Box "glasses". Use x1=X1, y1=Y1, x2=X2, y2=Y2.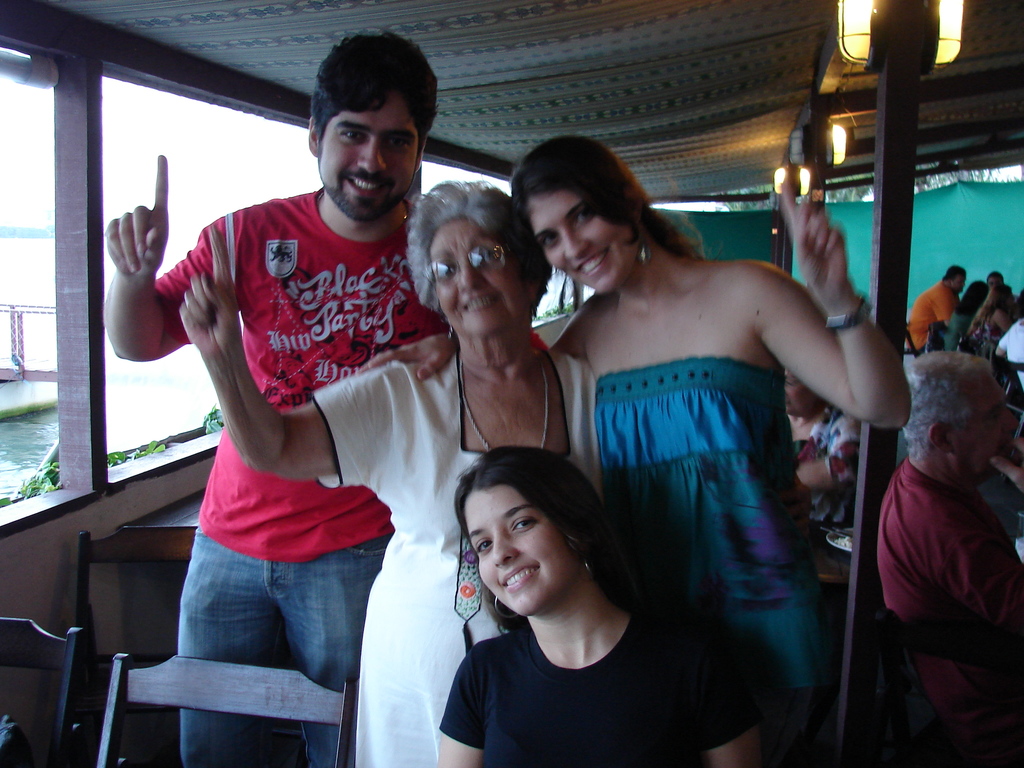
x1=424, y1=244, x2=517, y2=281.
